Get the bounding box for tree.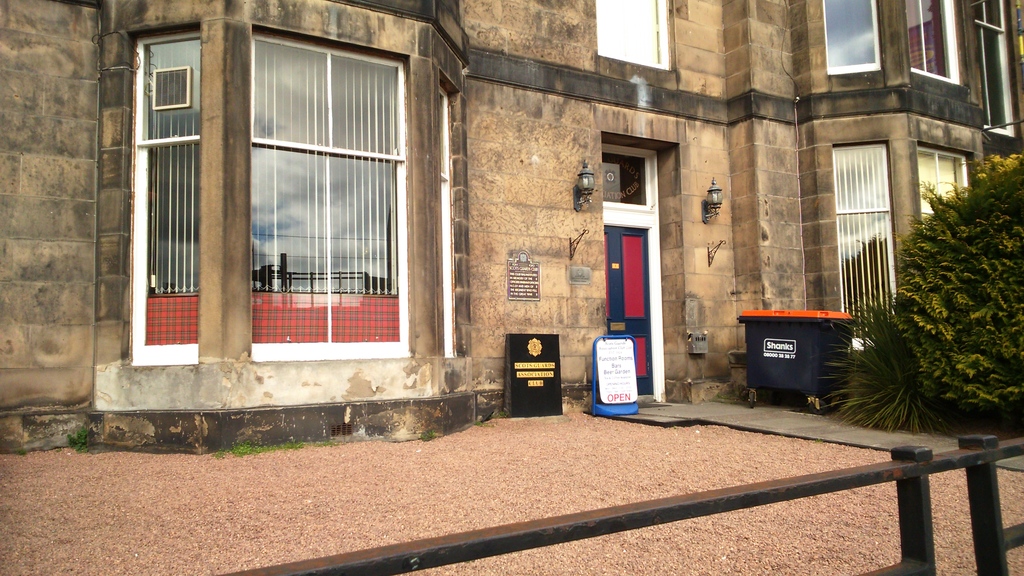
890 144 1023 412.
